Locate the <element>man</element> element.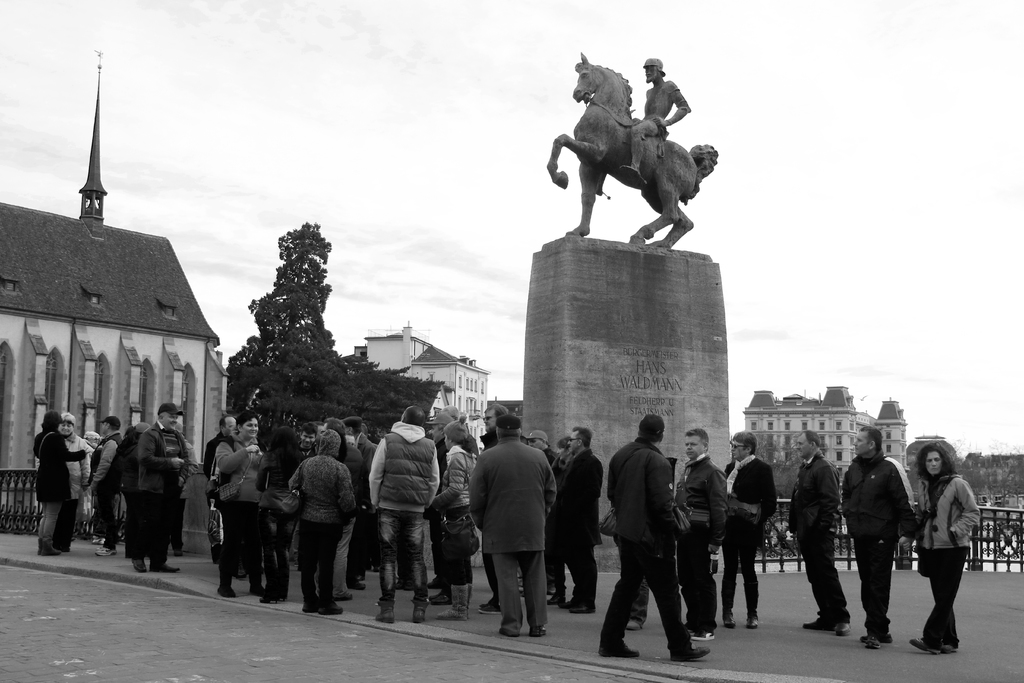
Element bbox: [839, 420, 913, 650].
